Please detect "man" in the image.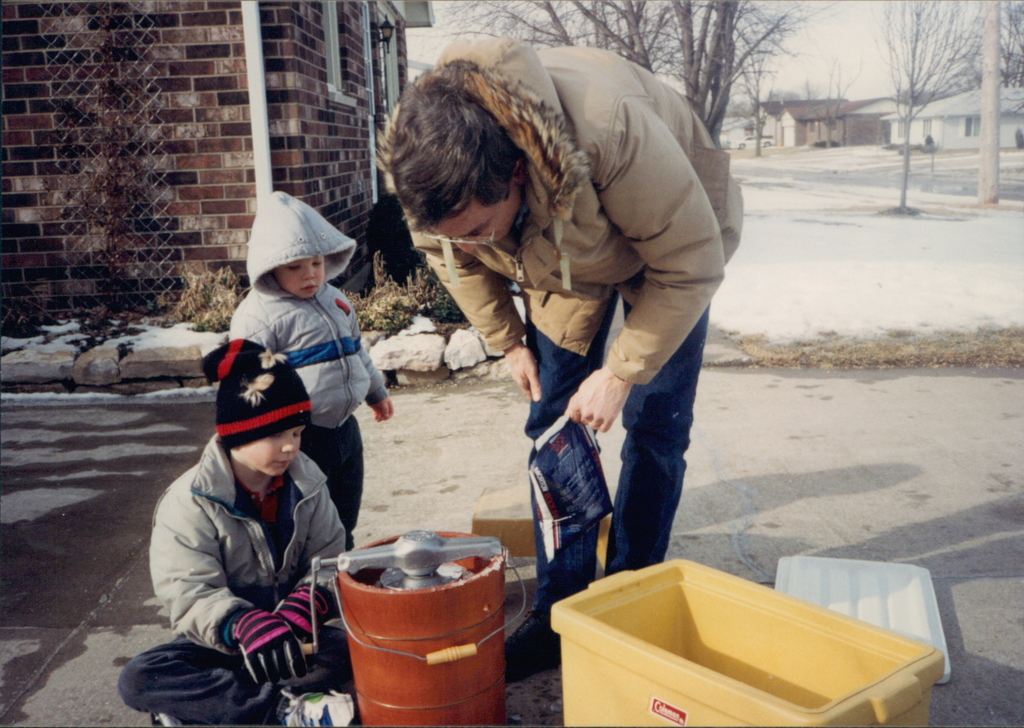
(left=361, top=58, right=761, bottom=609).
